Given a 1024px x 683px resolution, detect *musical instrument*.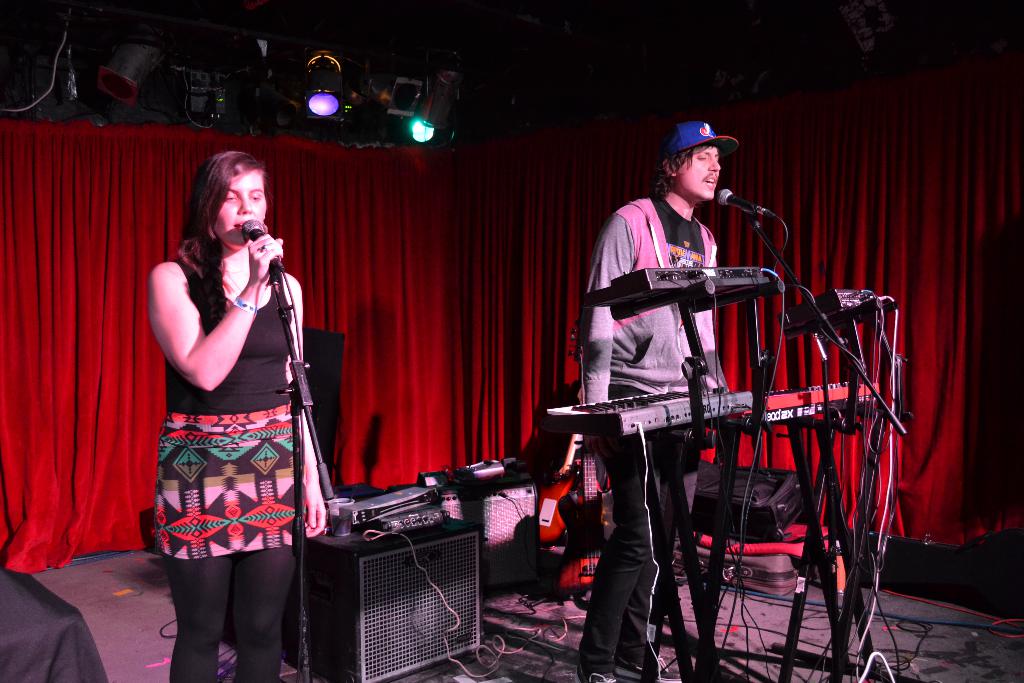
crop(326, 478, 452, 534).
